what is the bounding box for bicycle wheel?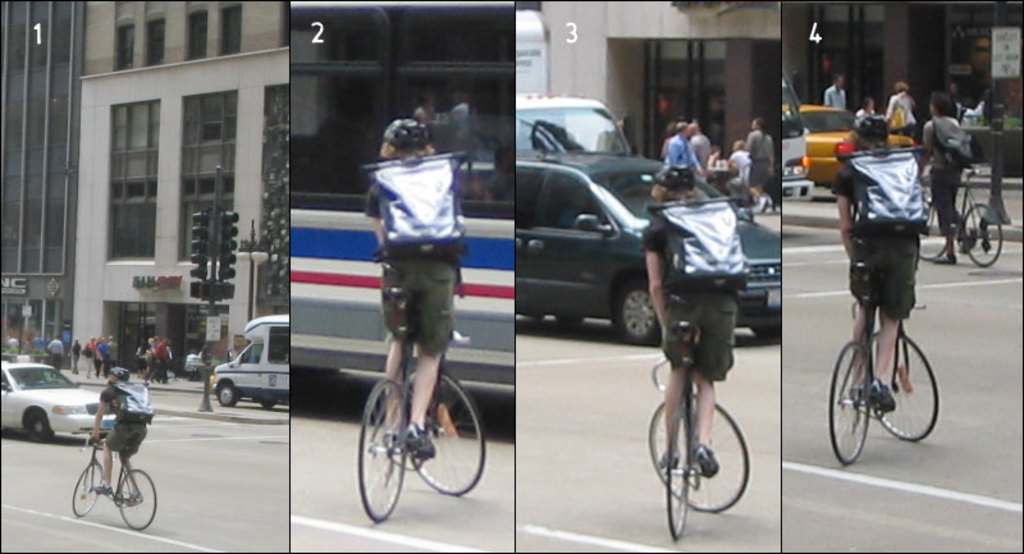
663 411 690 545.
